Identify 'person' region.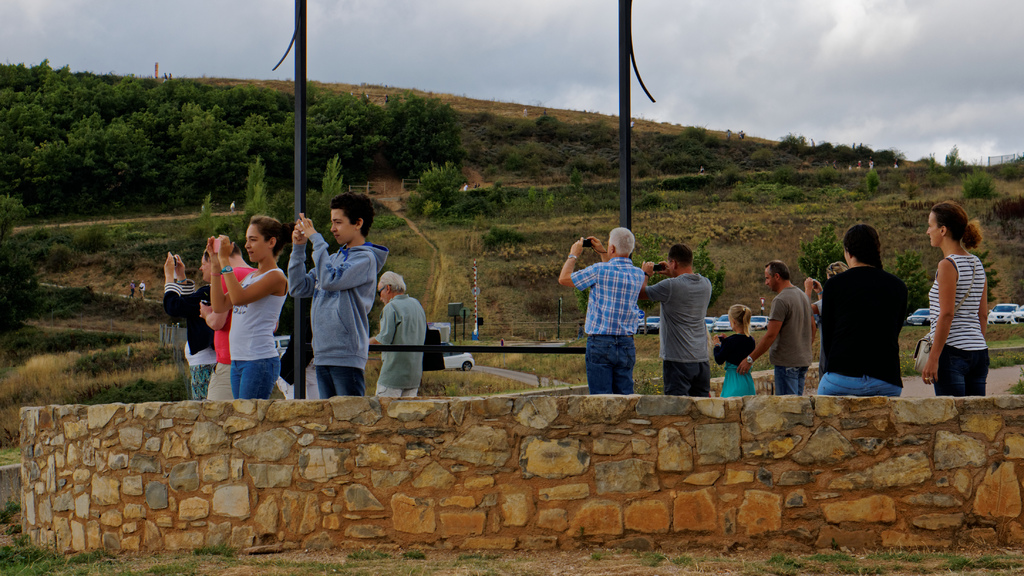
Region: detection(365, 272, 432, 403).
